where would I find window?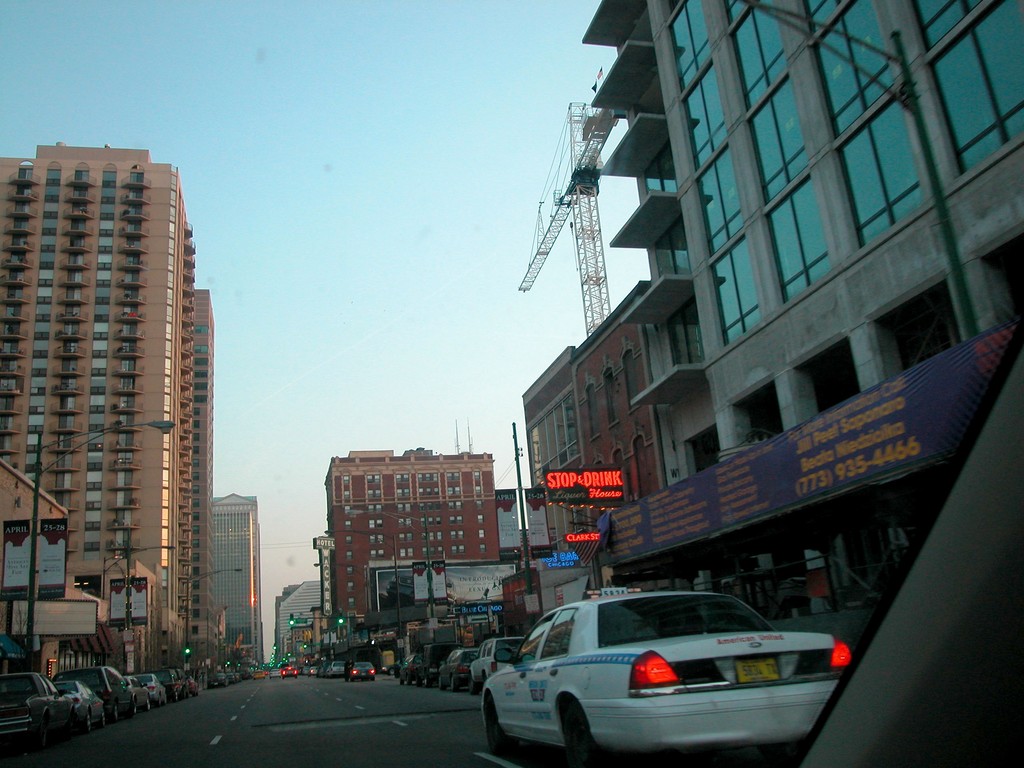
At <box>707,231,762,345</box>.
